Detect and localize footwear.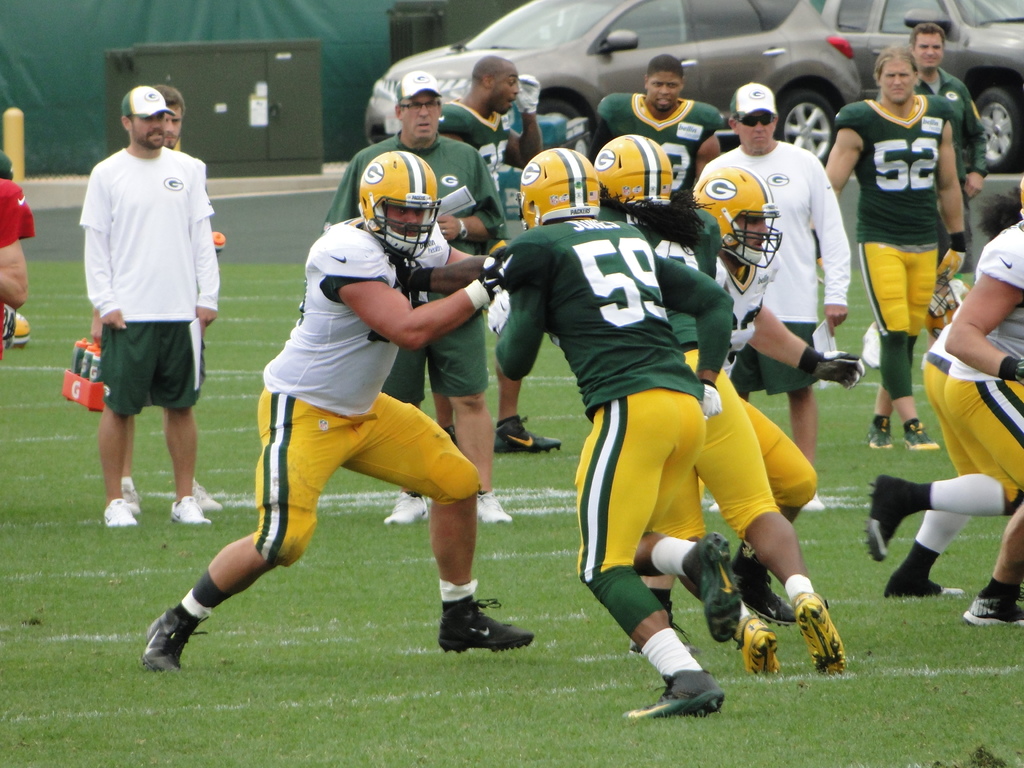
Localized at select_region(865, 478, 924, 563).
